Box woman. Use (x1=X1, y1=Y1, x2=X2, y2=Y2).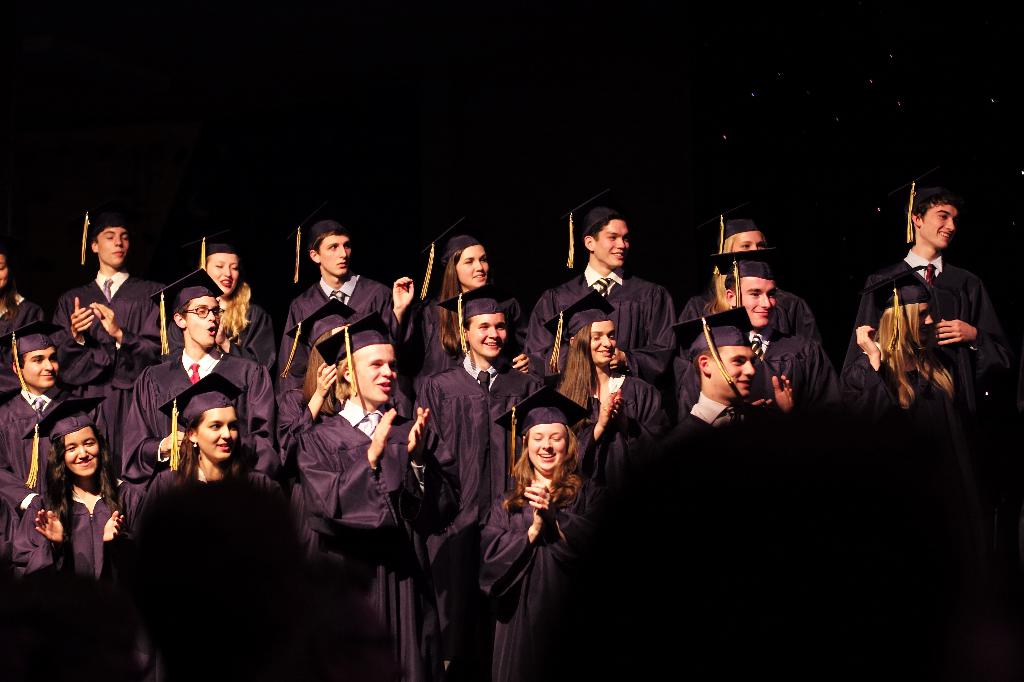
(x1=408, y1=216, x2=532, y2=399).
